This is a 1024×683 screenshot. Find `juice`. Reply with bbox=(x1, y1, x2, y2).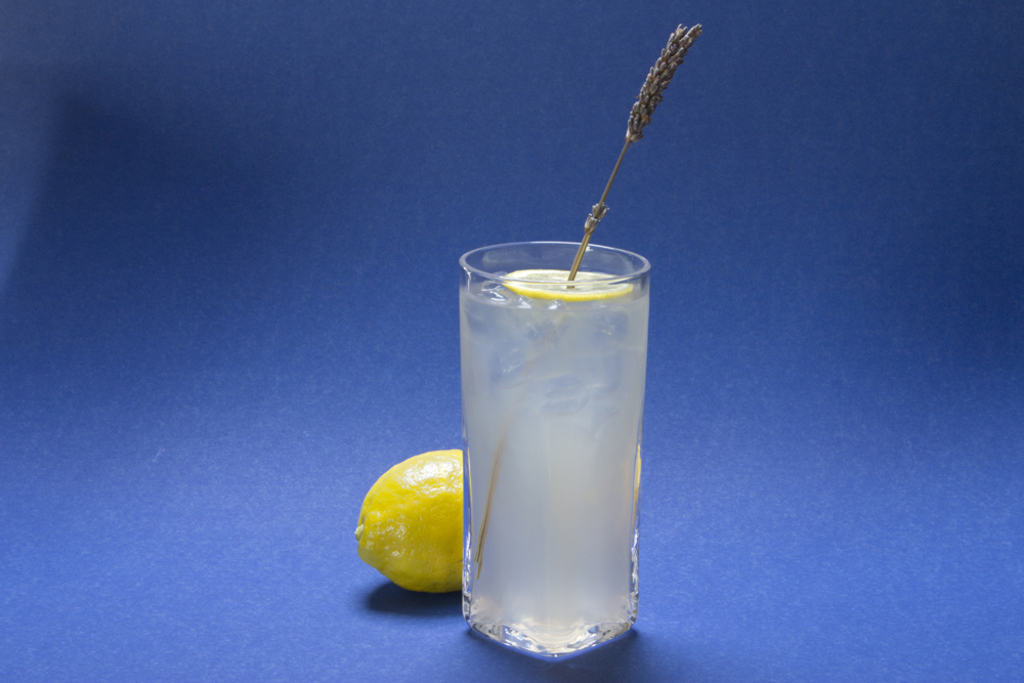
bbox=(449, 256, 658, 661).
